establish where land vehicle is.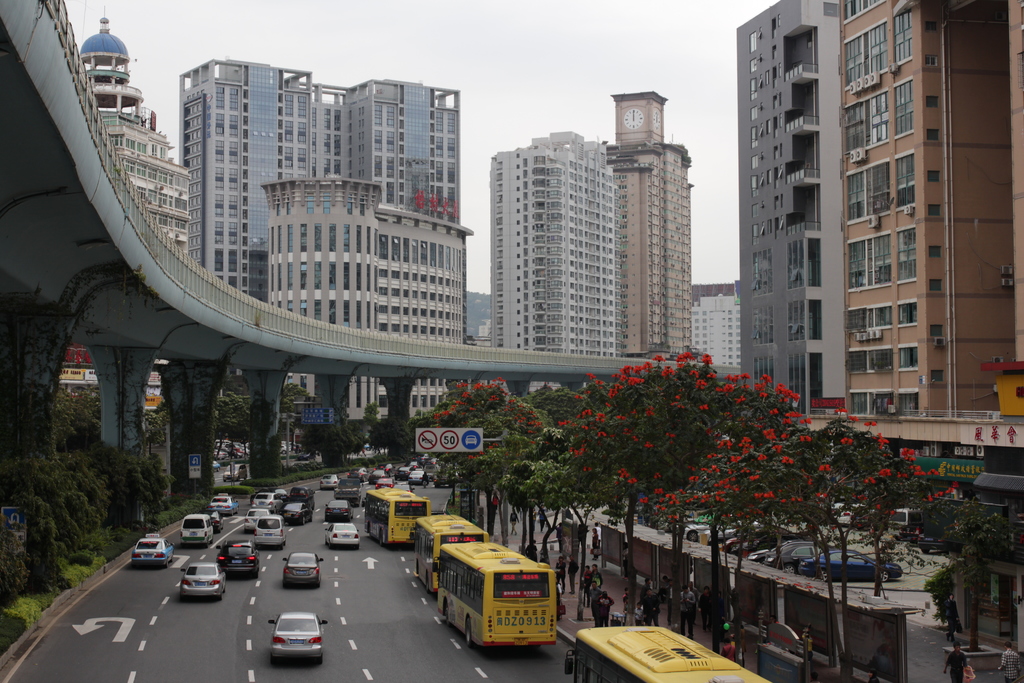
Established at bbox=[286, 503, 312, 520].
